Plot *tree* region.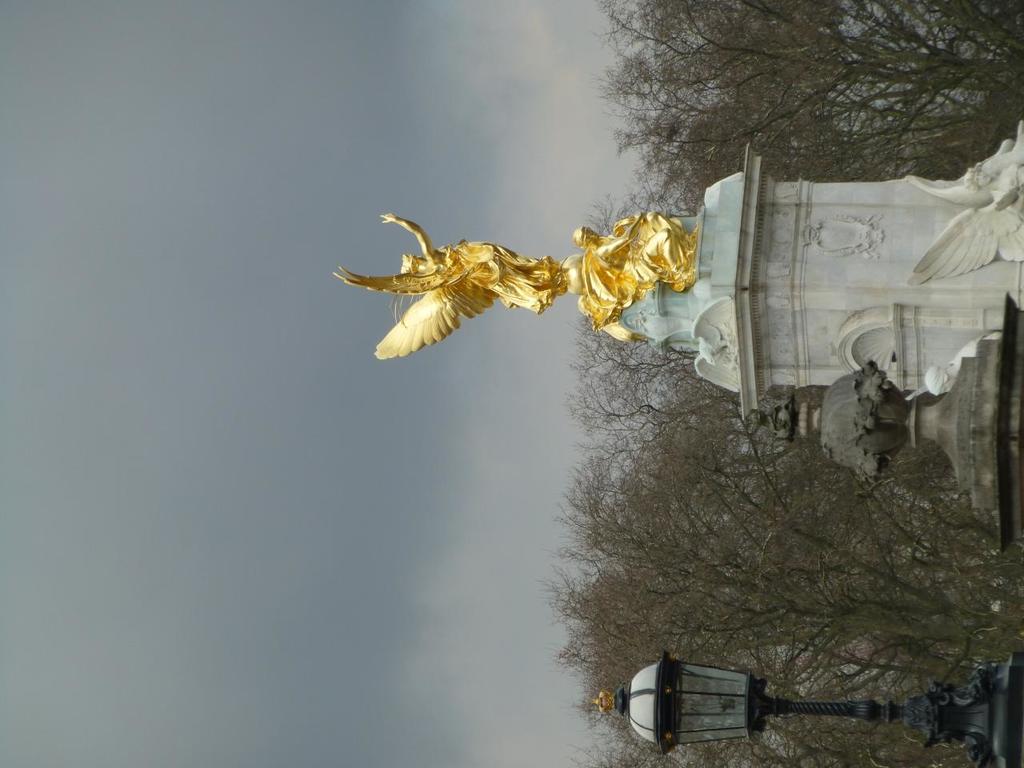
Plotted at {"left": 542, "top": 459, "right": 1023, "bottom": 690}.
